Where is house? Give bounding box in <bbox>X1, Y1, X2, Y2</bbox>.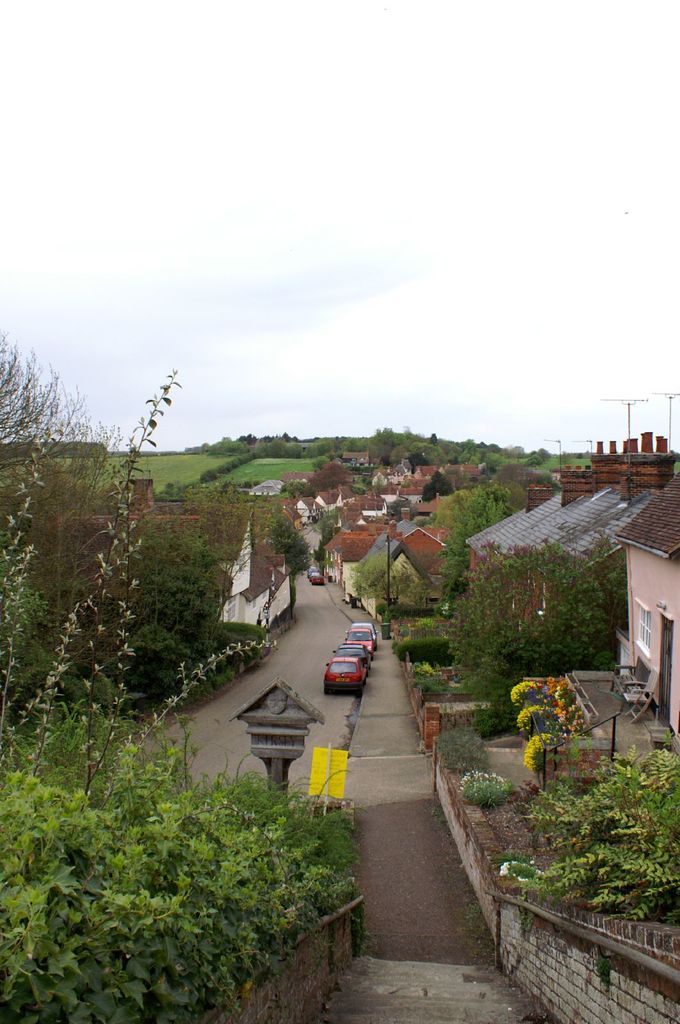
<bbox>506, 466, 679, 823</bbox>.
